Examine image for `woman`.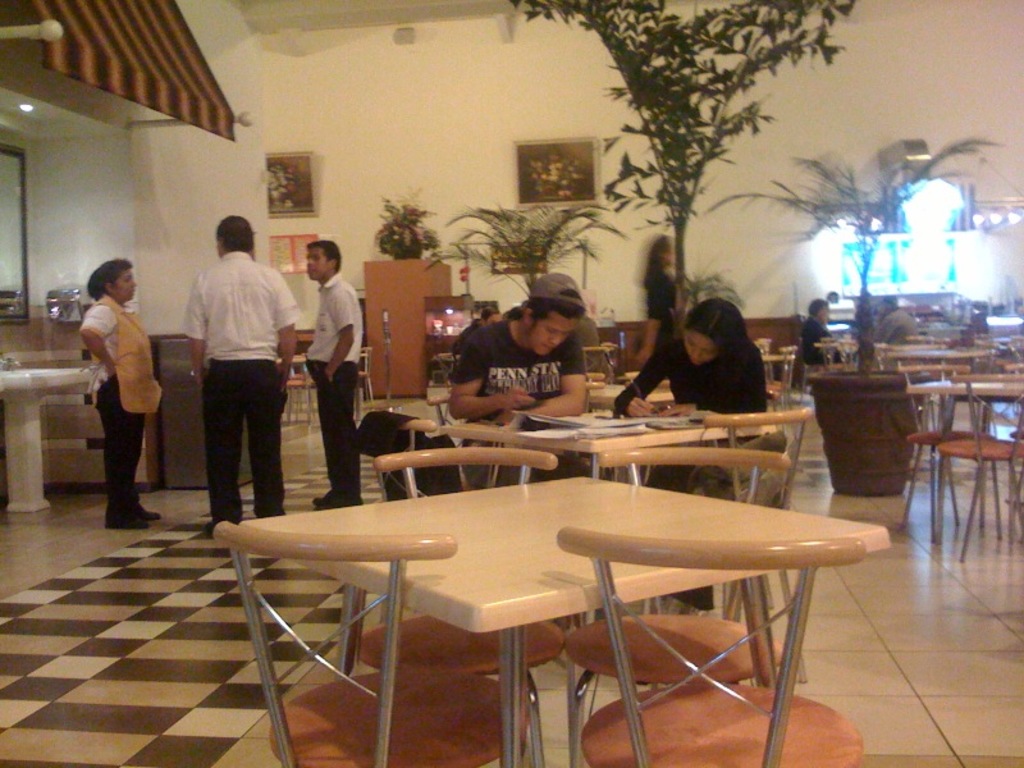
Examination result: box(63, 243, 161, 526).
